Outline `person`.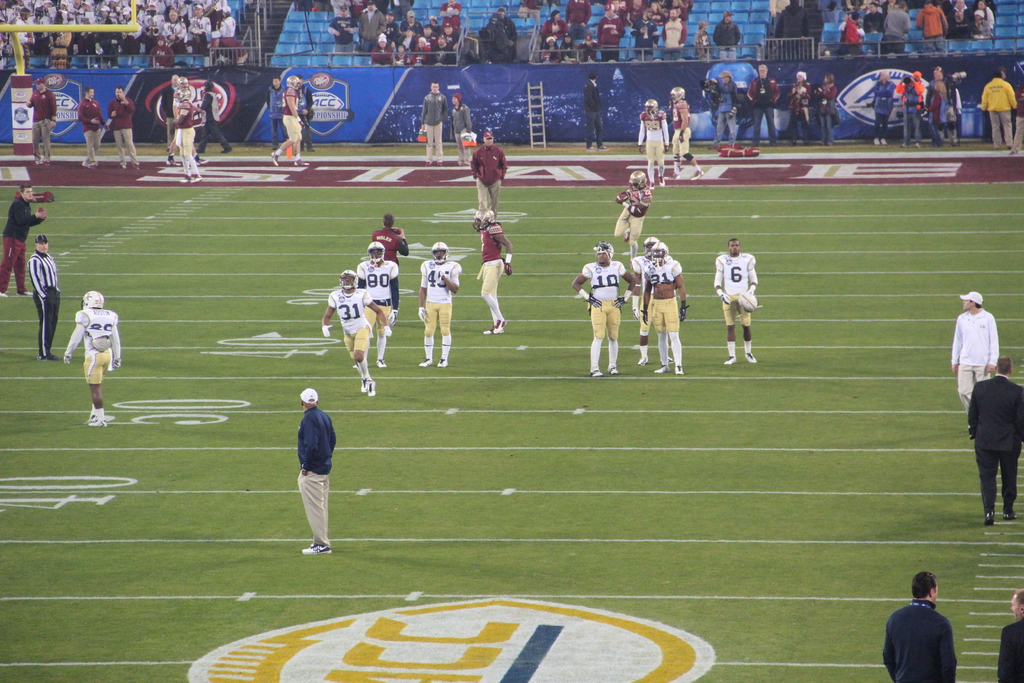
Outline: 639 244 685 380.
